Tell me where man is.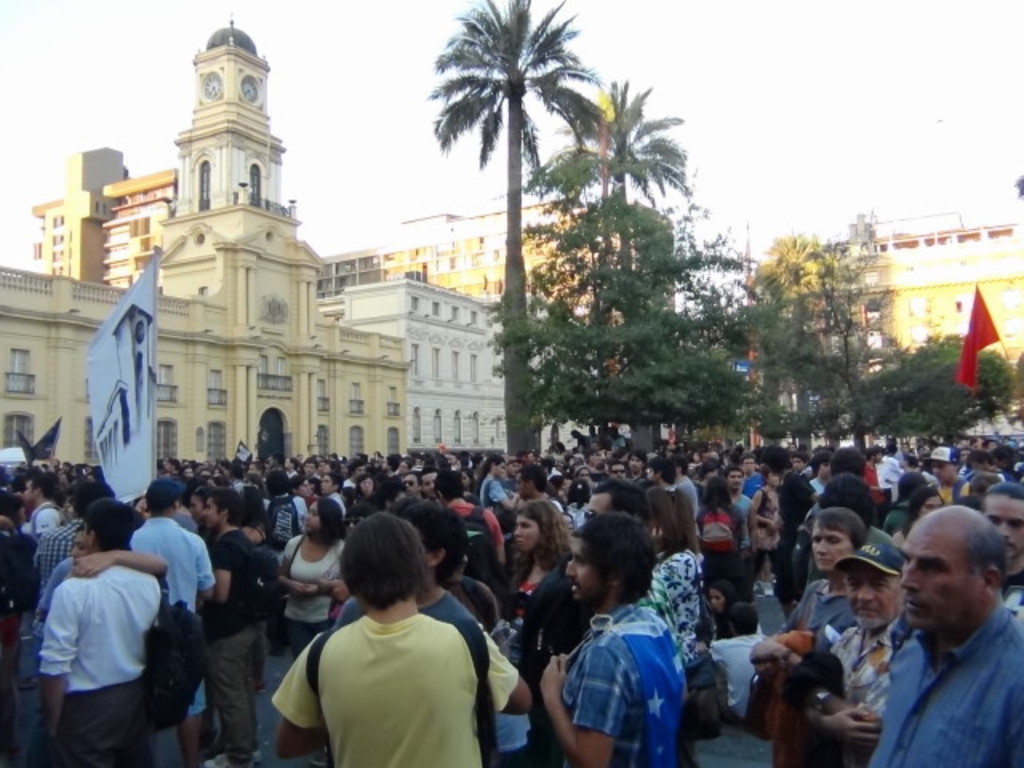
man is at left=261, top=506, right=530, bottom=766.
